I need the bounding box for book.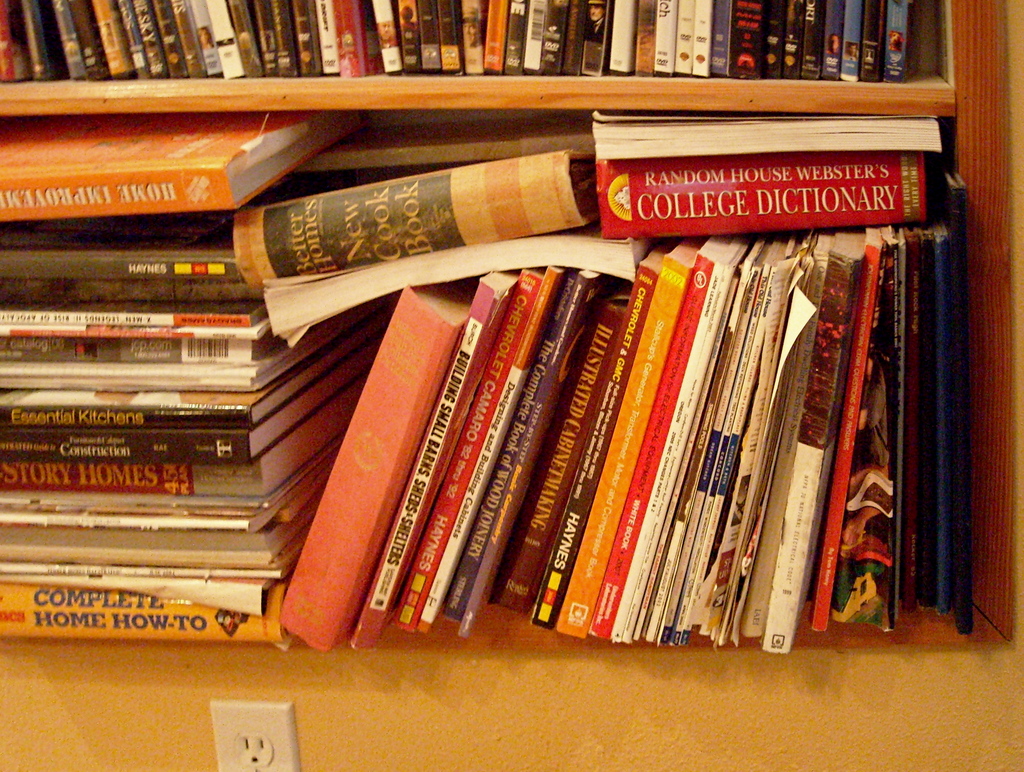
Here it is: (left=278, top=280, right=469, bottom=654).
